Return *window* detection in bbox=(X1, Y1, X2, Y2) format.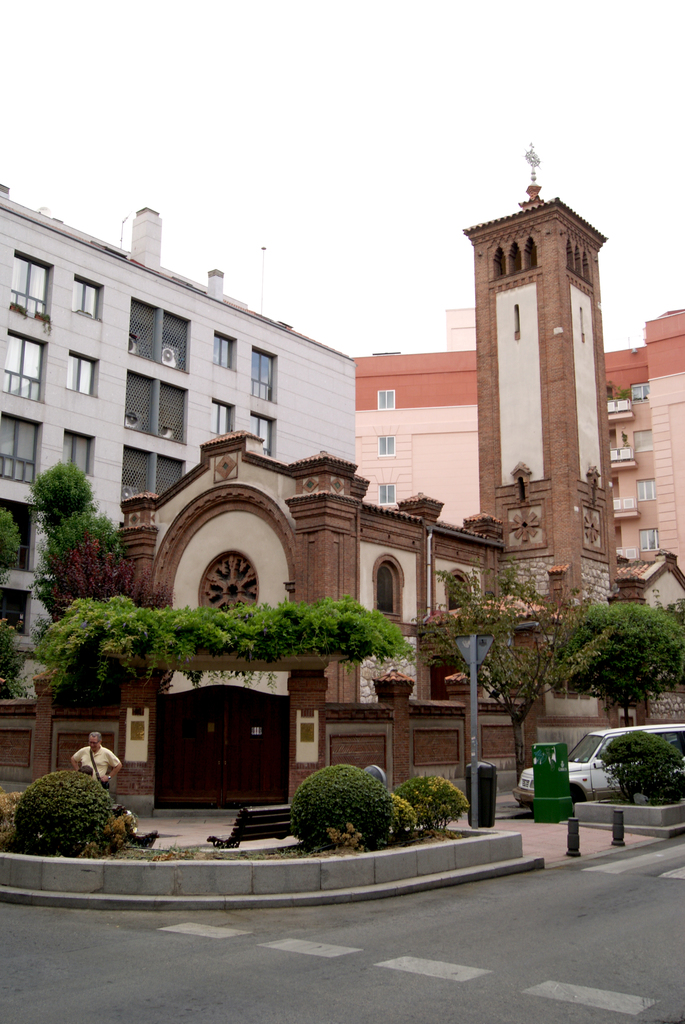
bbox=(0, 496, 36, 575).
